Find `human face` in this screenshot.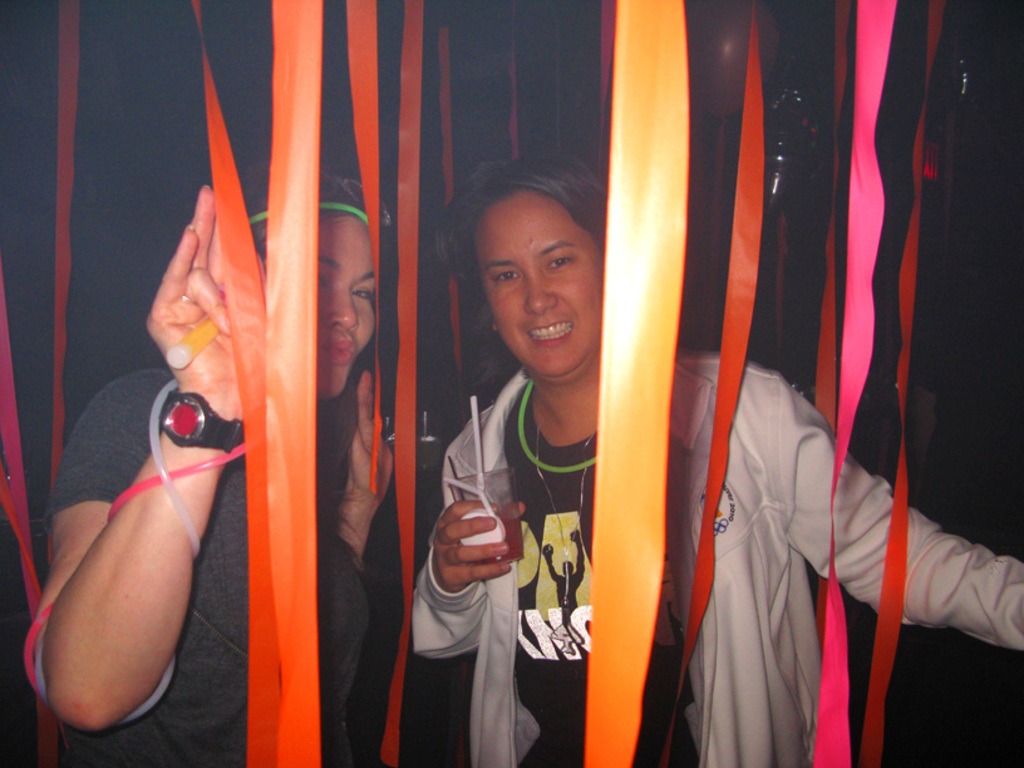
The bounding box for `human face` is (x1=471, y1=187, x2=607, y2=385).
